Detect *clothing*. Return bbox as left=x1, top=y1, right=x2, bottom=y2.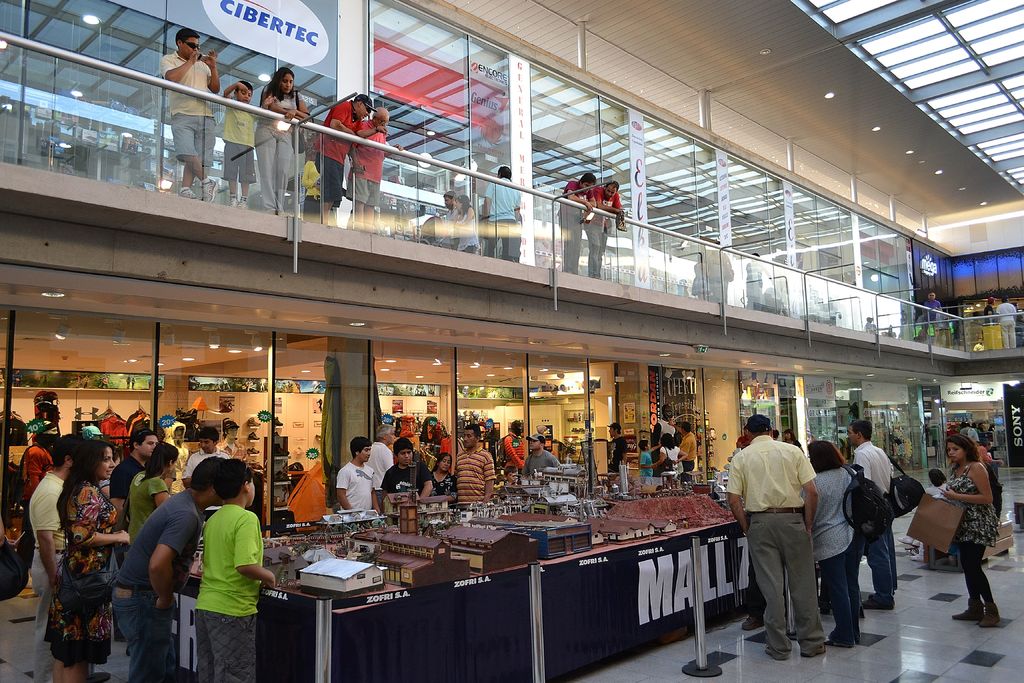
left=661, top=446, right=689, bottom=471.
